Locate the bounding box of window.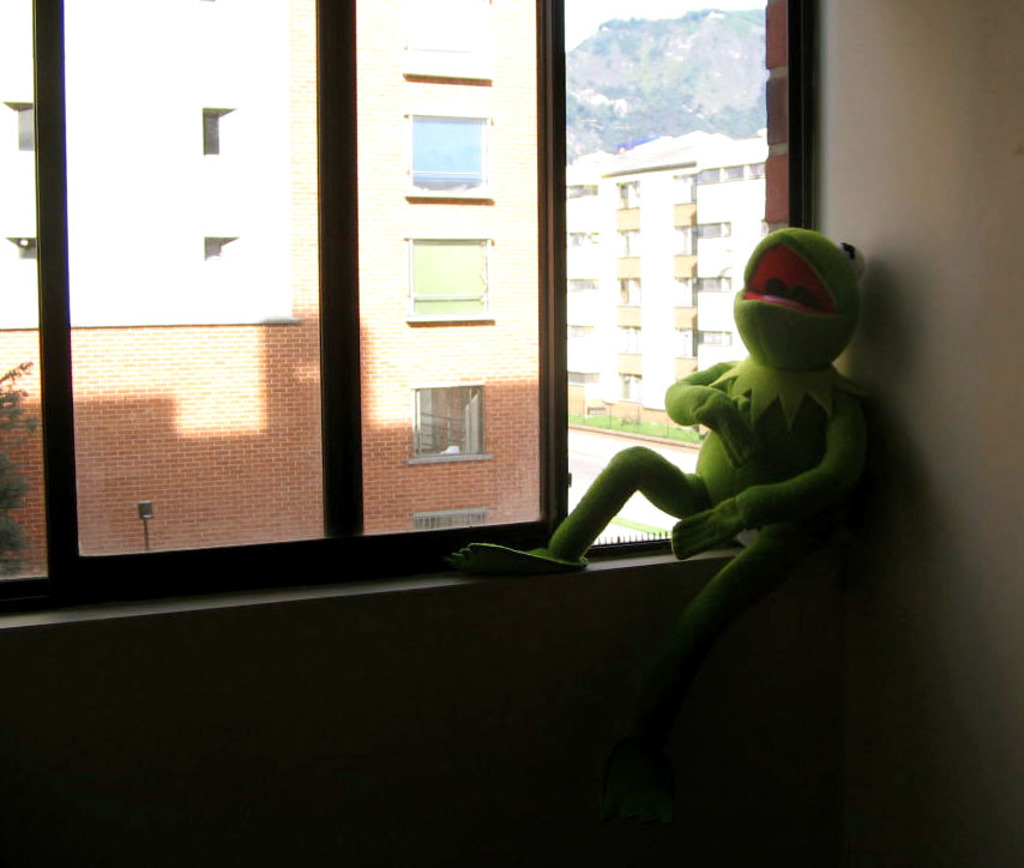
Bounding box: <region>13, 101, 36, 152</region>.
